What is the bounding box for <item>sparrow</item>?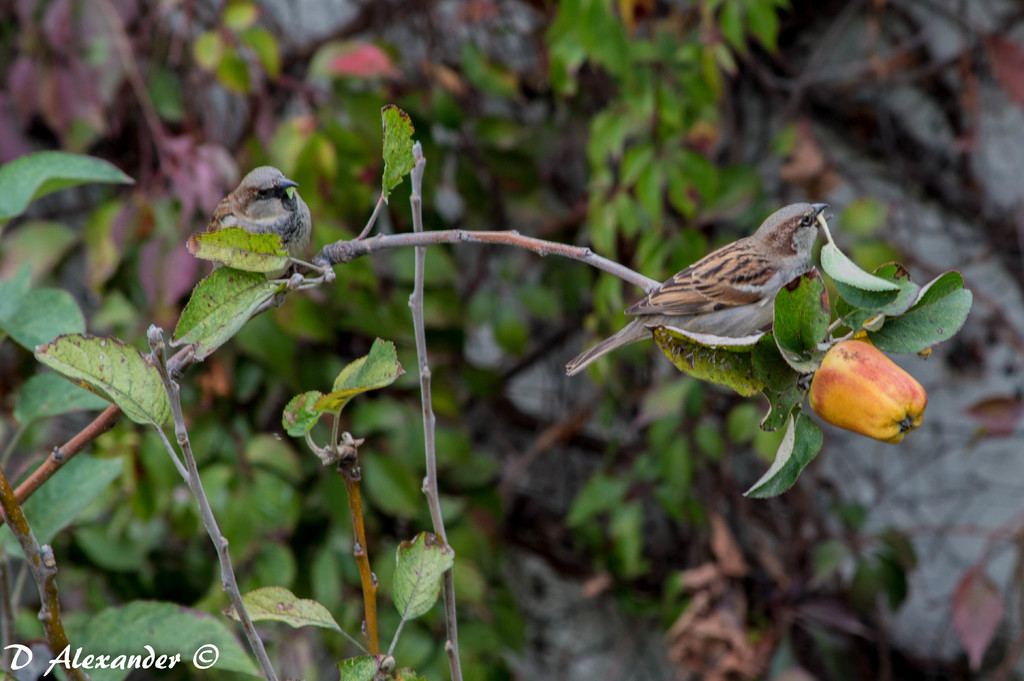
rect(211, 166, 314, 272).
